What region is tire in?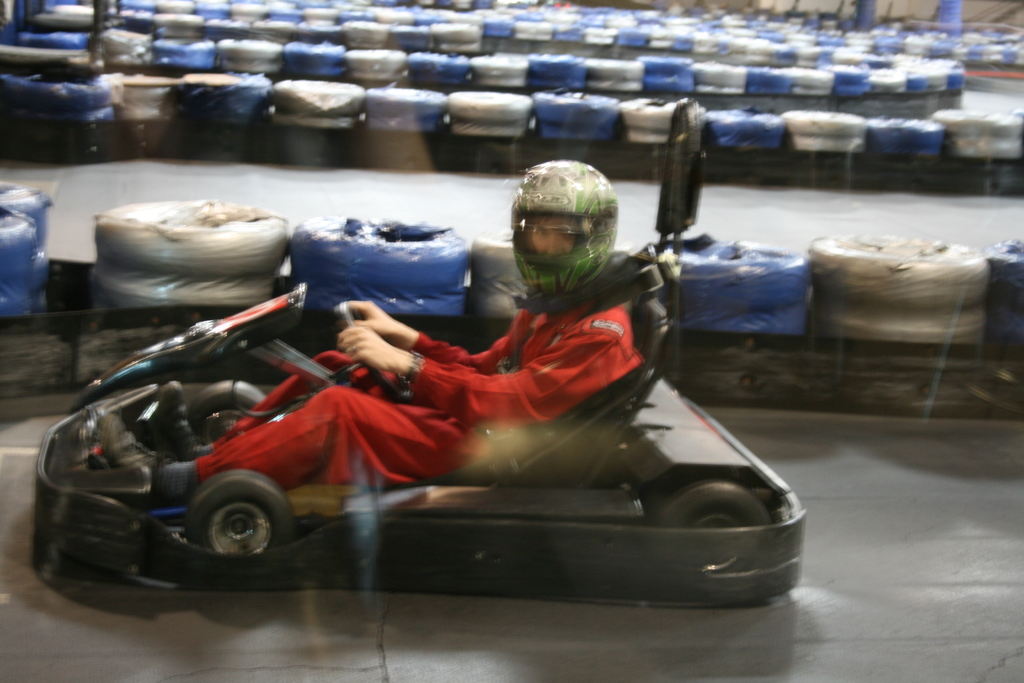
pyautogui.locateOnScreen(186, 471, 295, 554).
